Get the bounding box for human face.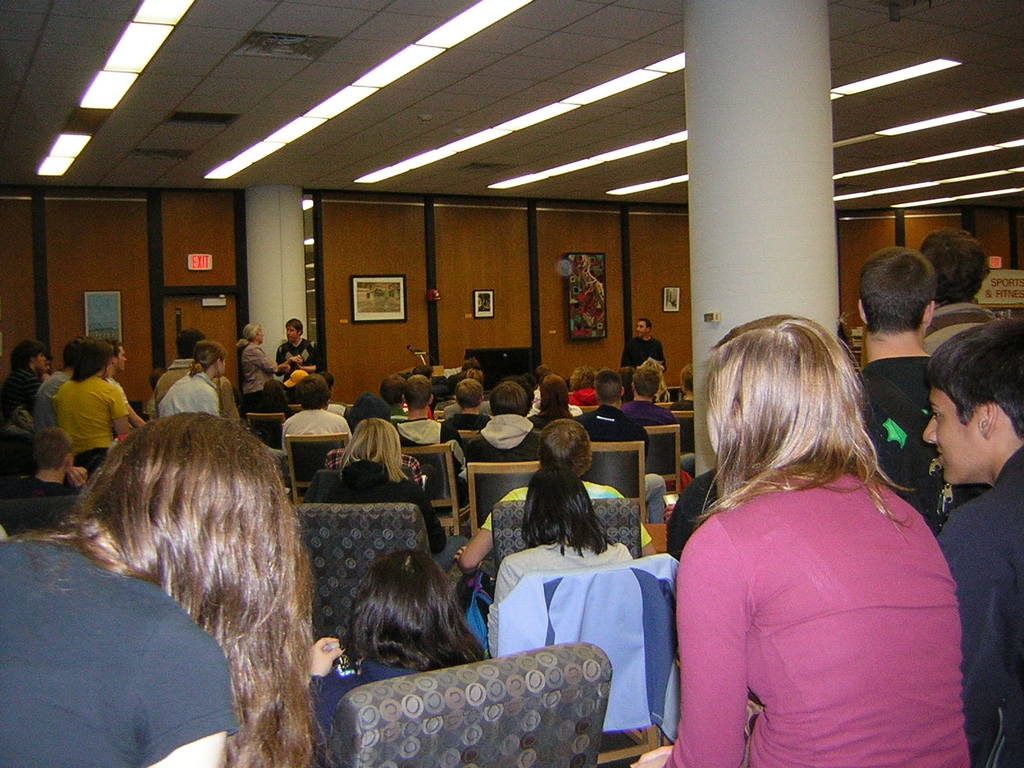
<bbox>923, 390, 979, 488</bbox>.
